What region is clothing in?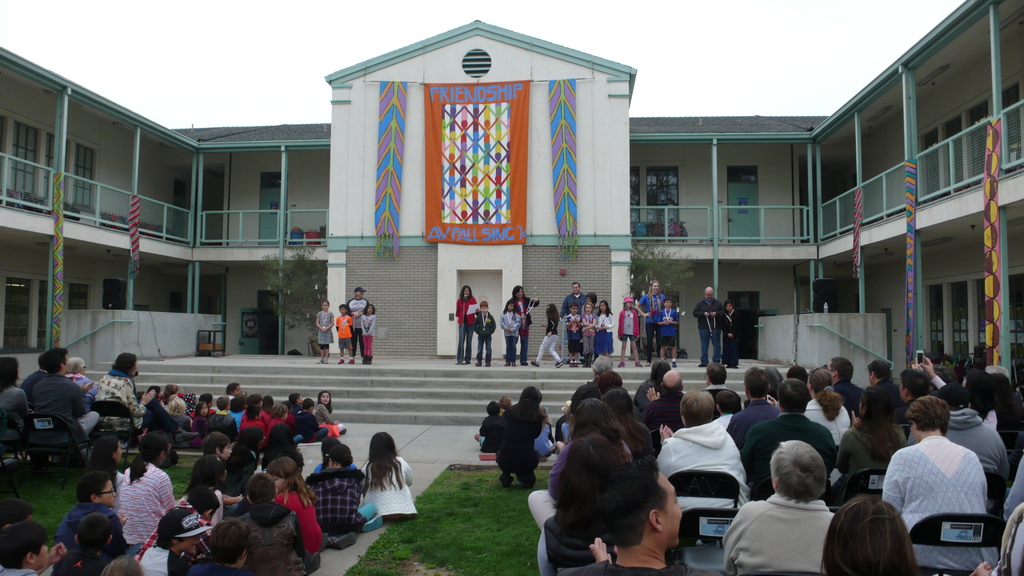
805,399,849,447.
